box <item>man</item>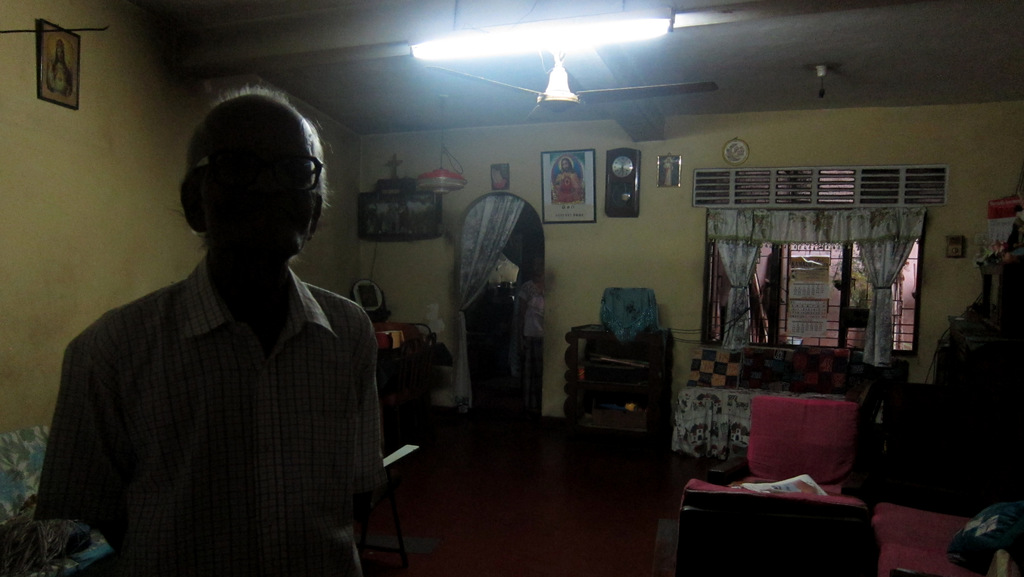
box(38, 84, 379, 576)
